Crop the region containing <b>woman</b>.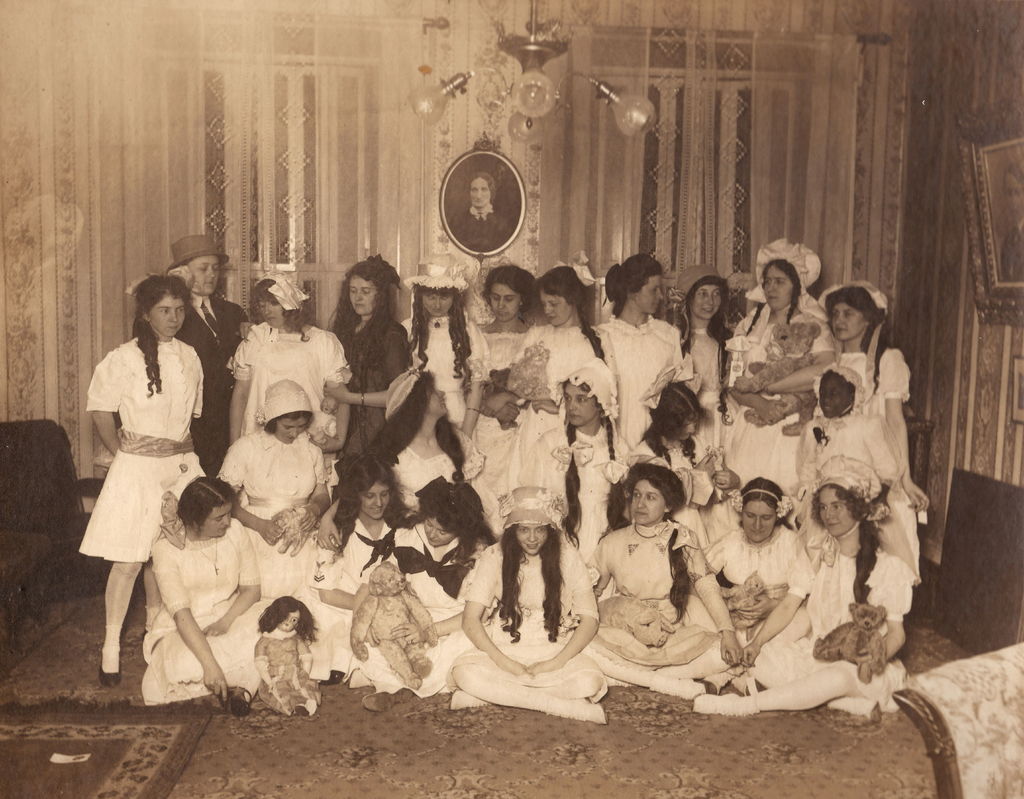
Crop region: left=469, top=475, right=602, bottom=731.
